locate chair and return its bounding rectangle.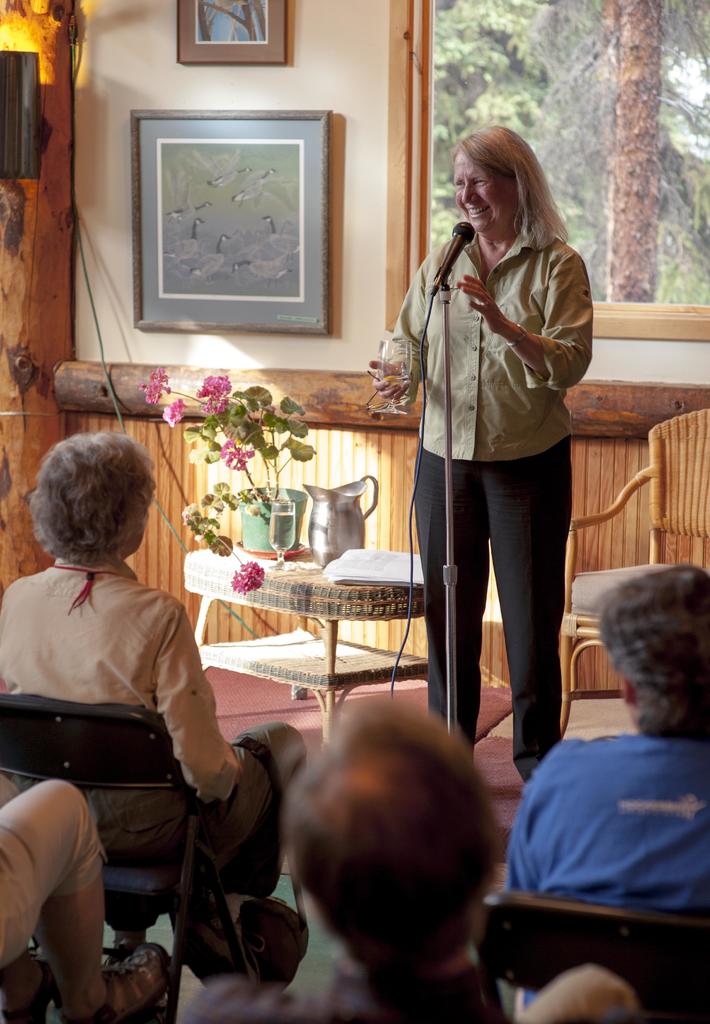
bbox=(0, 693, 314, 1023).
